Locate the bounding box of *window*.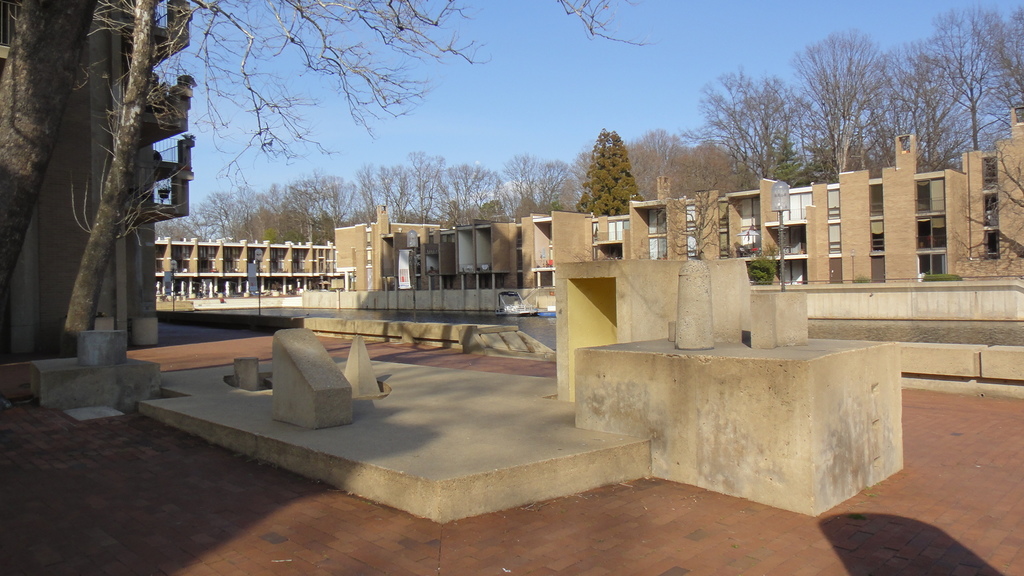
Bounding box: bbox(826, 189, 840, 220).
